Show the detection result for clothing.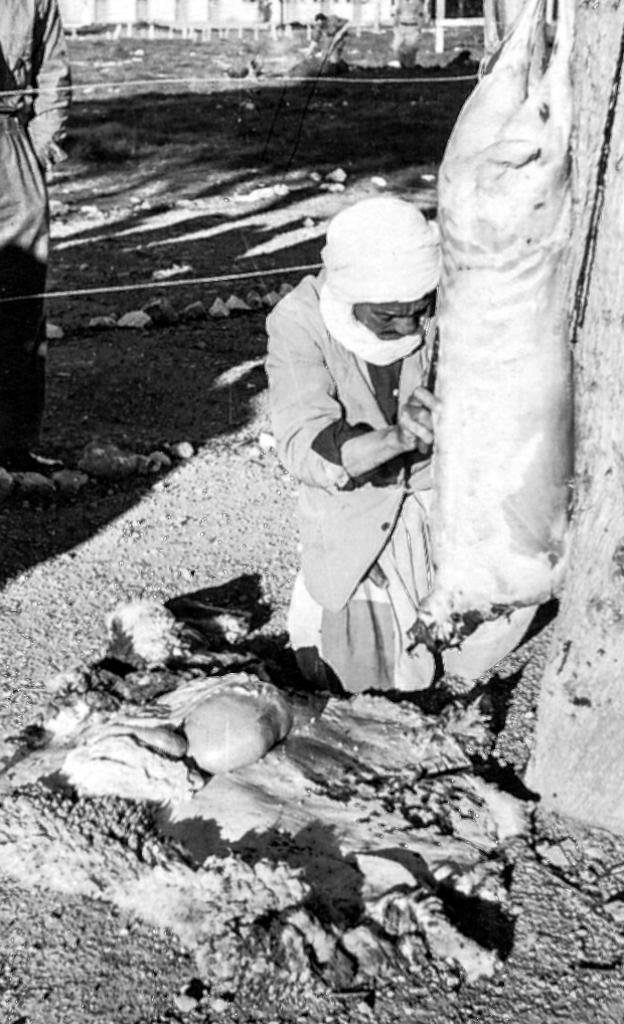
<box>0,0,71,468</box>.
